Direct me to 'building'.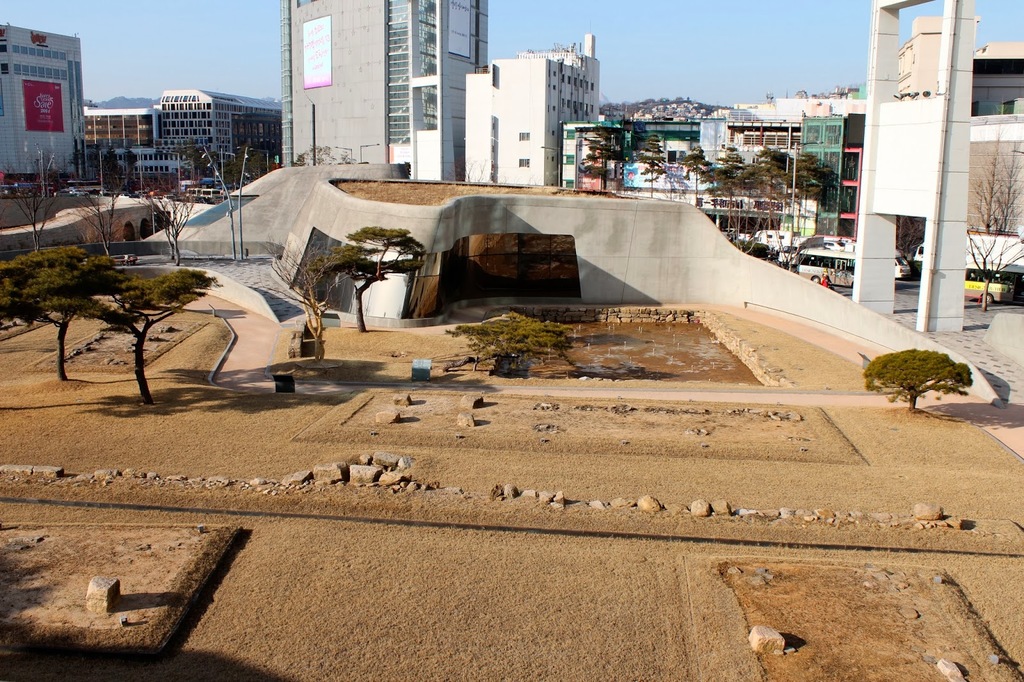
Direction: bbox=(721, 81, 867, 125).
